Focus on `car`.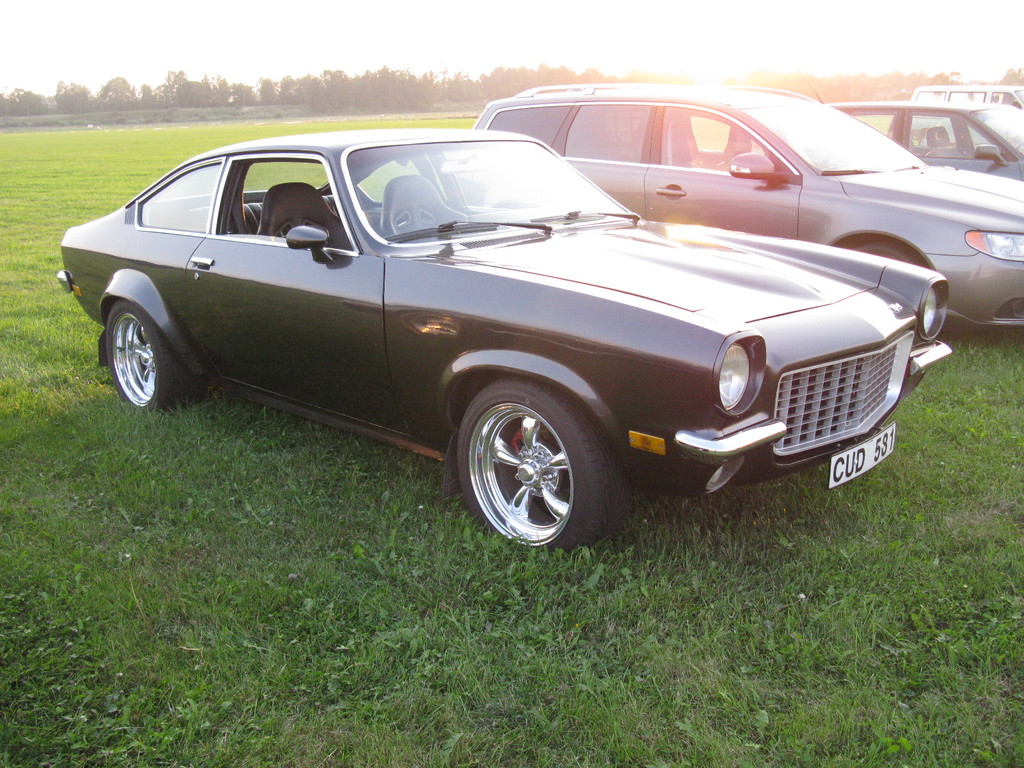
Focused at detection(474, 81, 1023, 338).
